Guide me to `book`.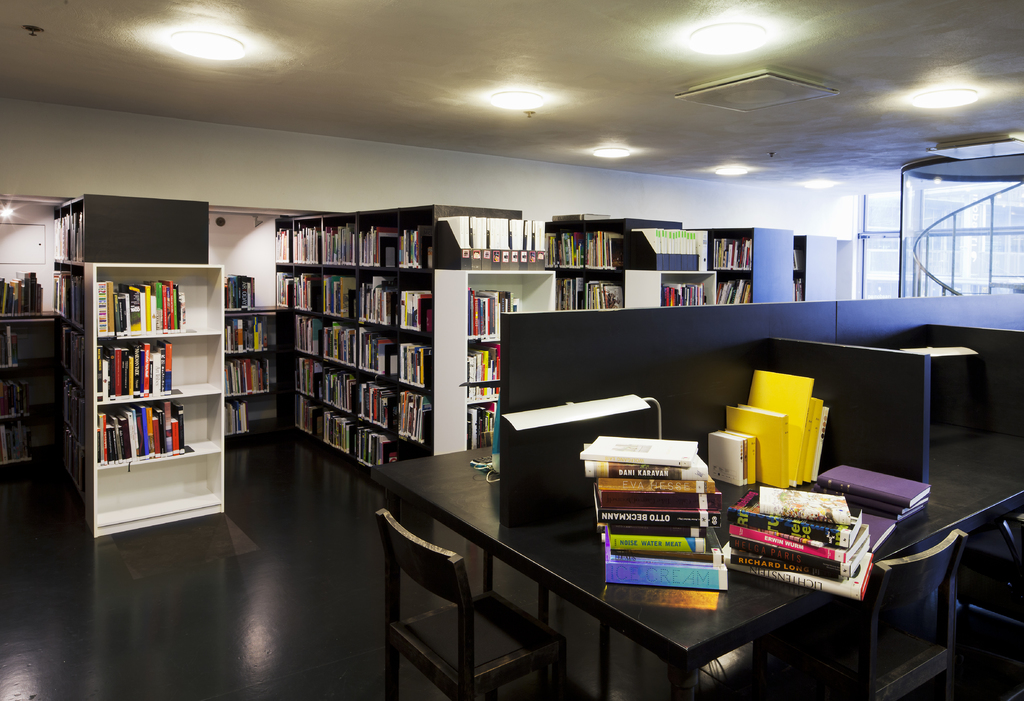
Guidance: region(595, 429, 742, 613).
